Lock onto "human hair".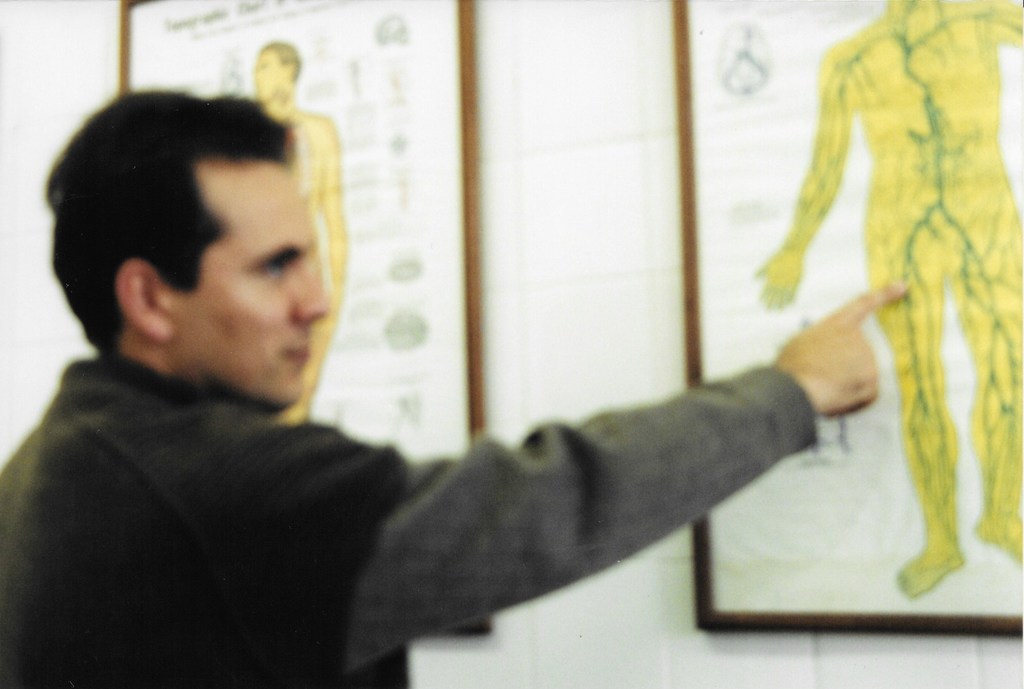
Locked: l=265, t=46, r=304, b=77.
